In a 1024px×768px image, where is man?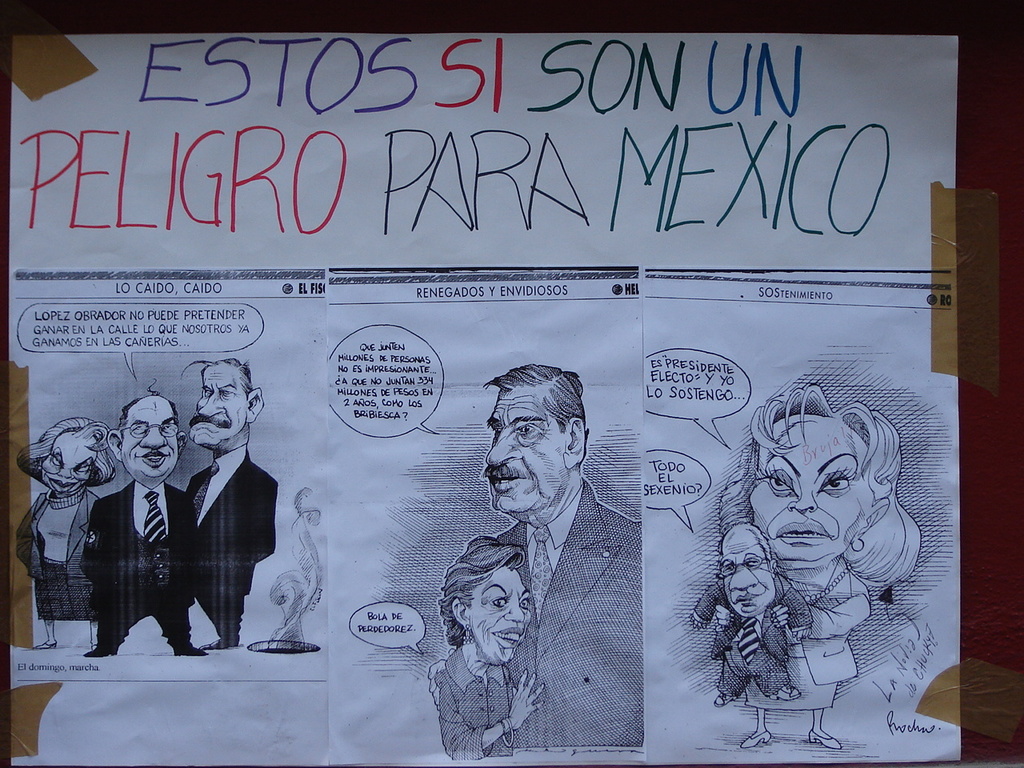
bbox=(690, 521, 813, 709).
